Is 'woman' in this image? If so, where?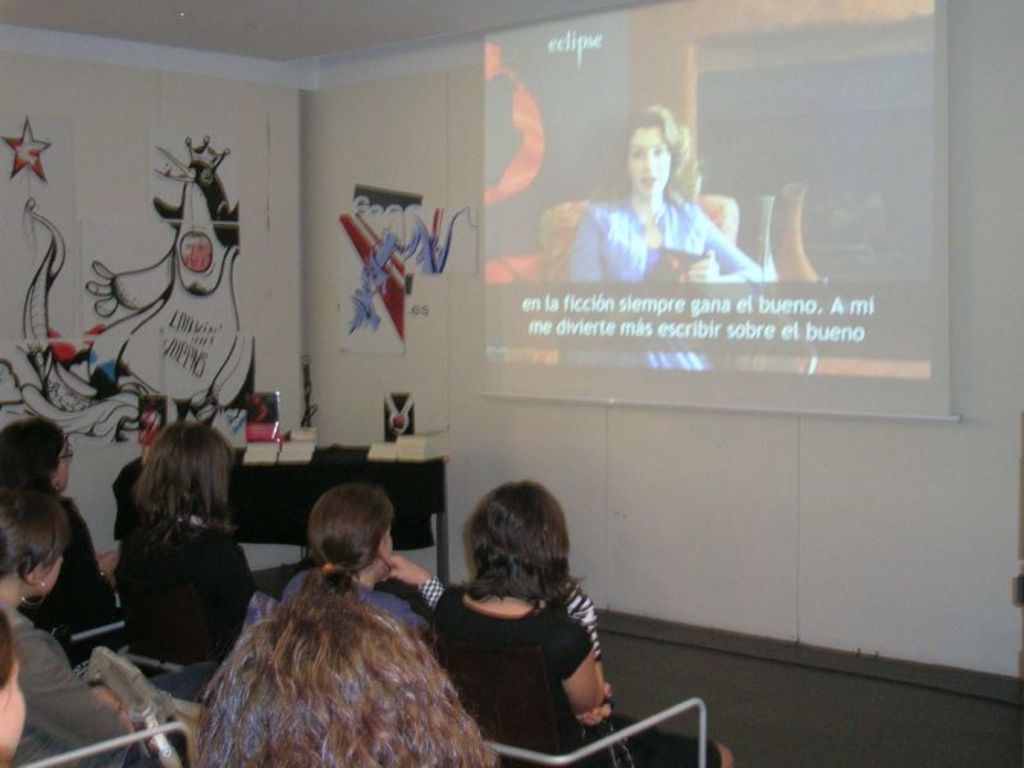
Yes, at 0, 605, 31, 767.
